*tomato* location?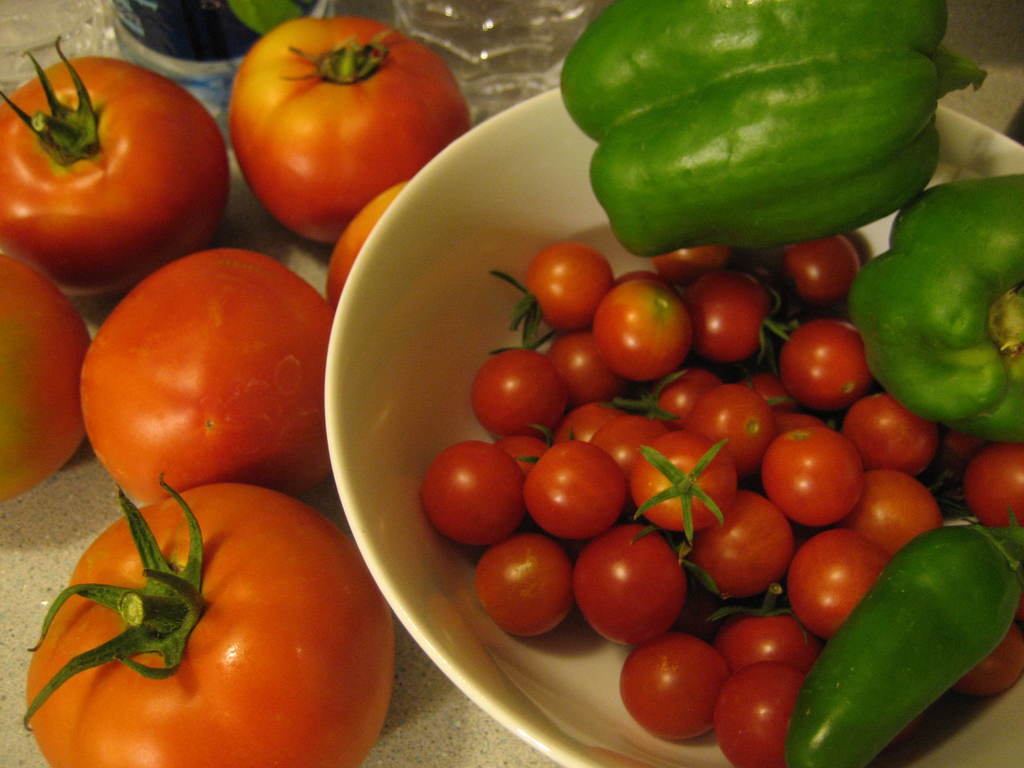
bbox(0, 259, 90, 501)
